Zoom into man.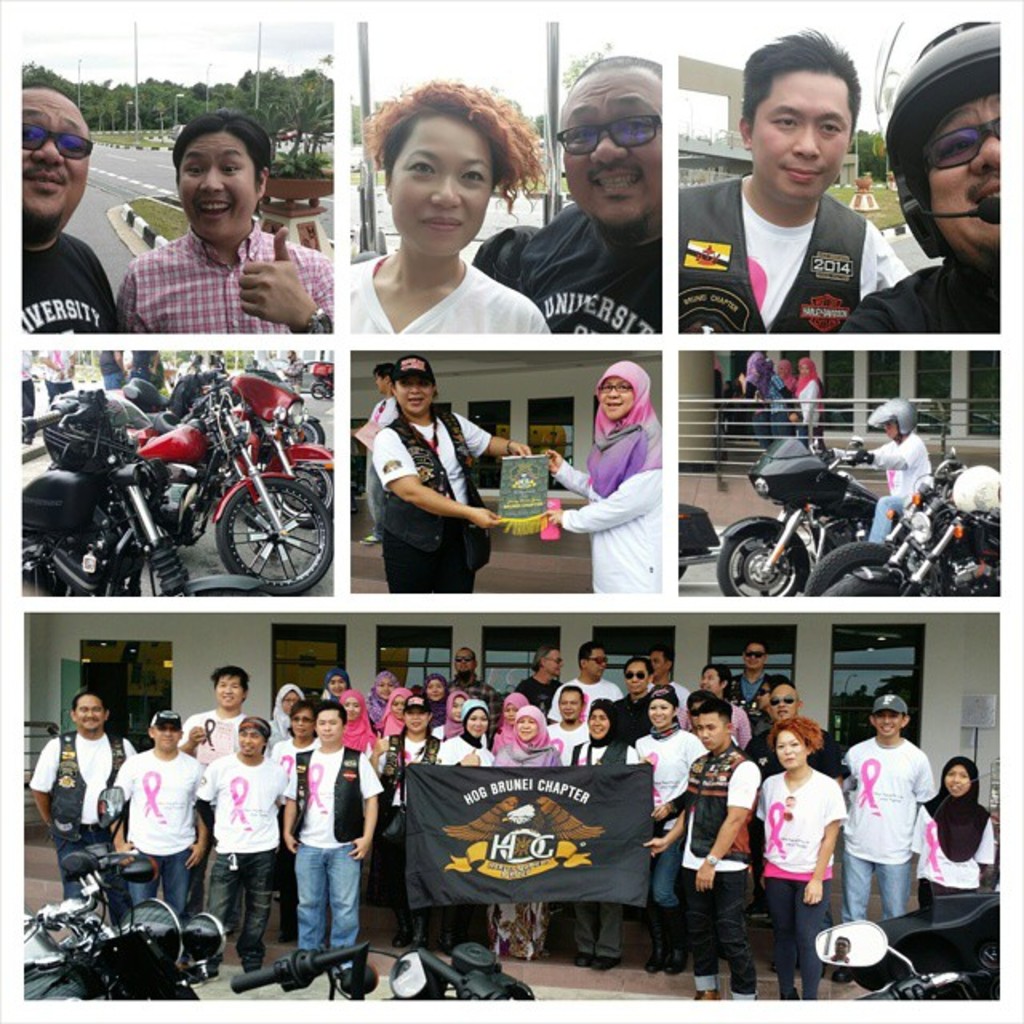
Zoom target: region(446, 648, 499, 744).
